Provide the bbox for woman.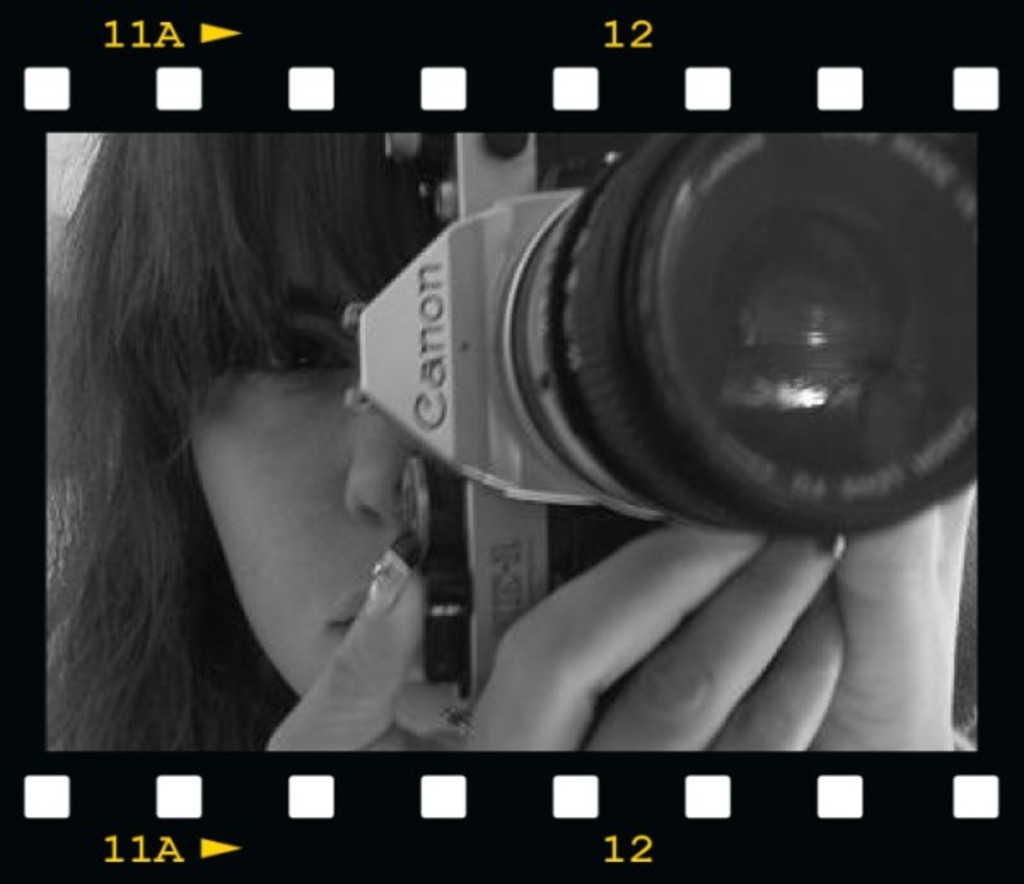
box(38, 126, 980, 742).
